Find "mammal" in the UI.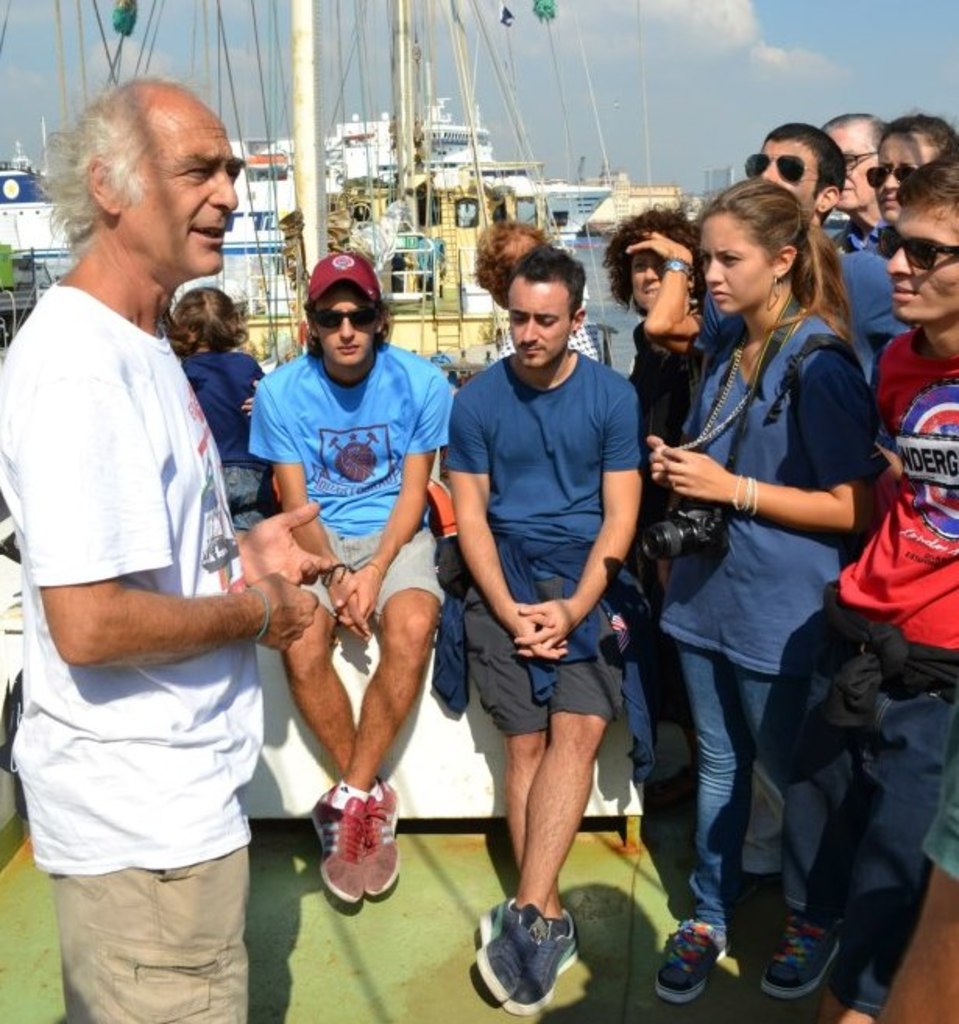
UI element at [x1=6, y1=70, x2=301, y2=1023].
